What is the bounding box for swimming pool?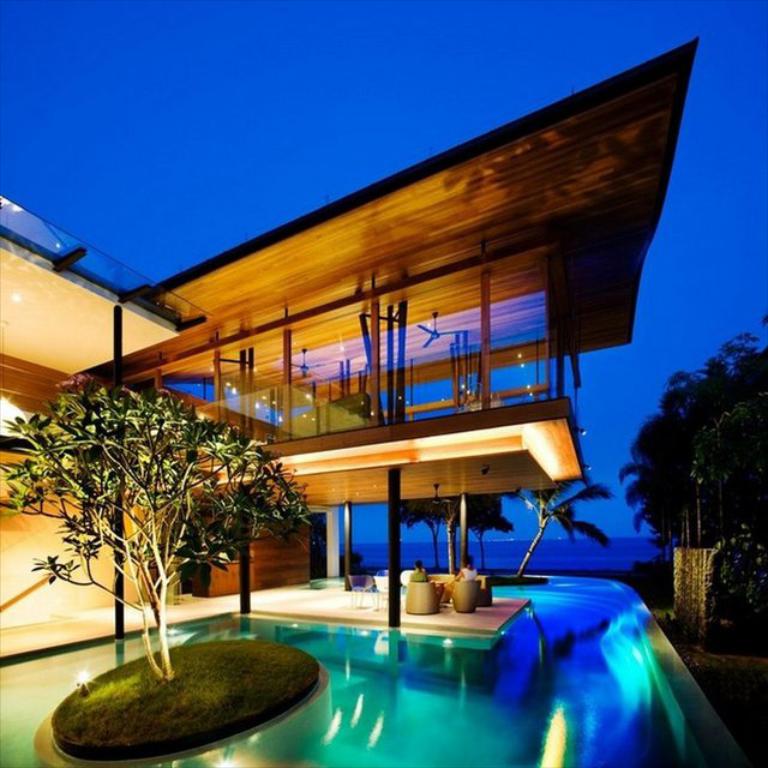
<bbox>142, 560, 743, 767</bbox>.
